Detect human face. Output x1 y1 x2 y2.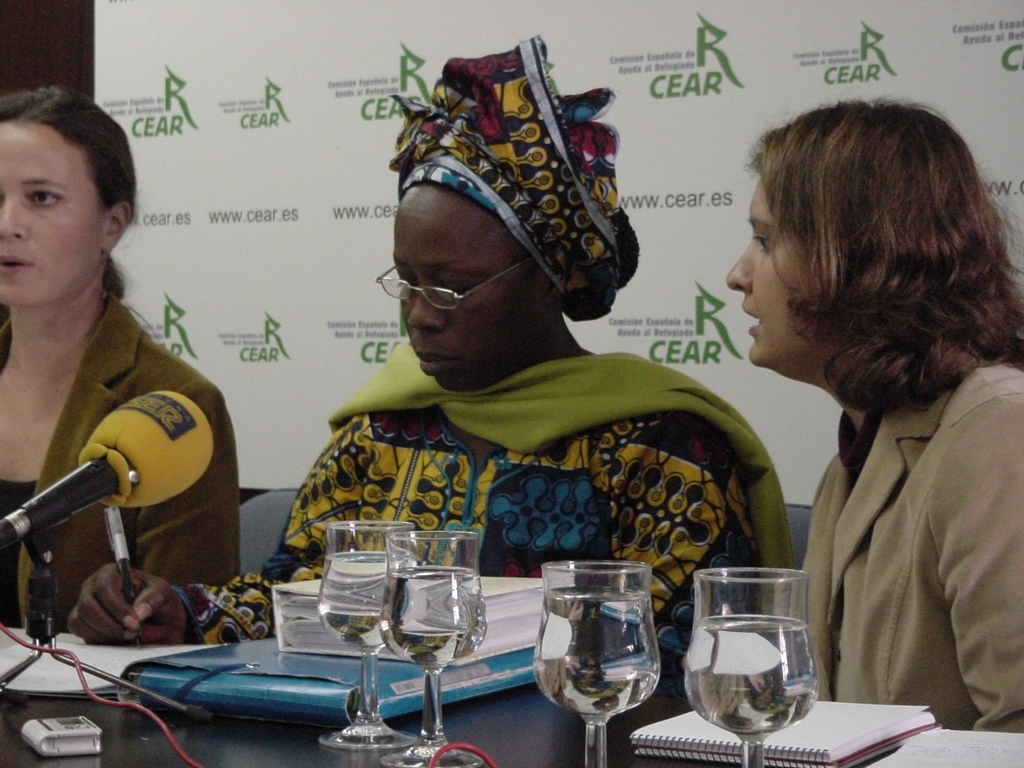
392 179 544 392.
